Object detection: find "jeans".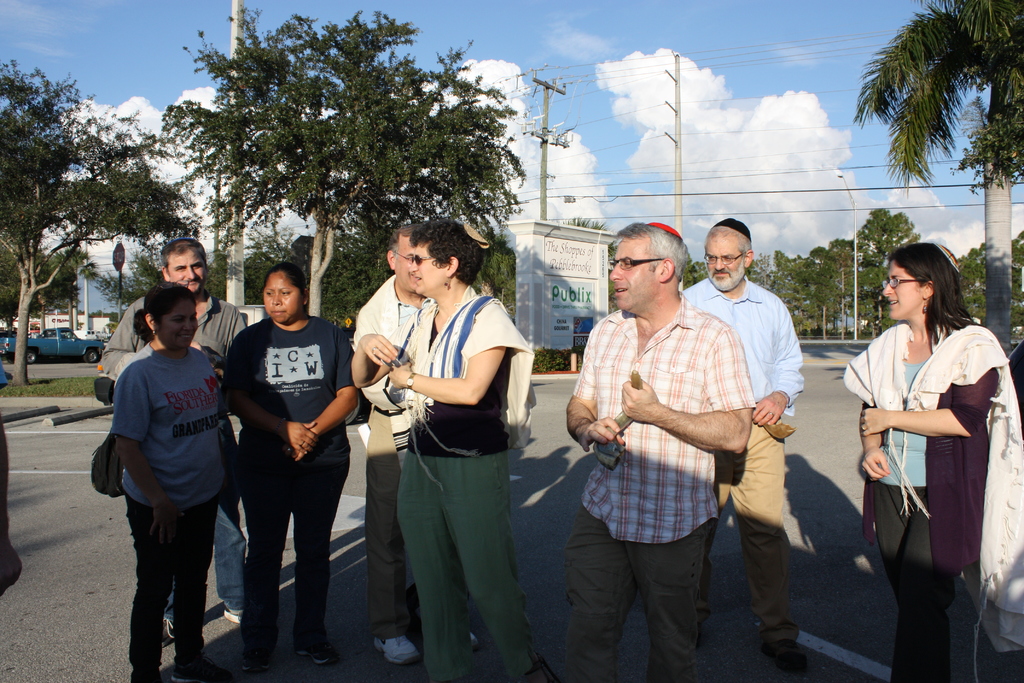
locate(226, 437, 346, 657).
